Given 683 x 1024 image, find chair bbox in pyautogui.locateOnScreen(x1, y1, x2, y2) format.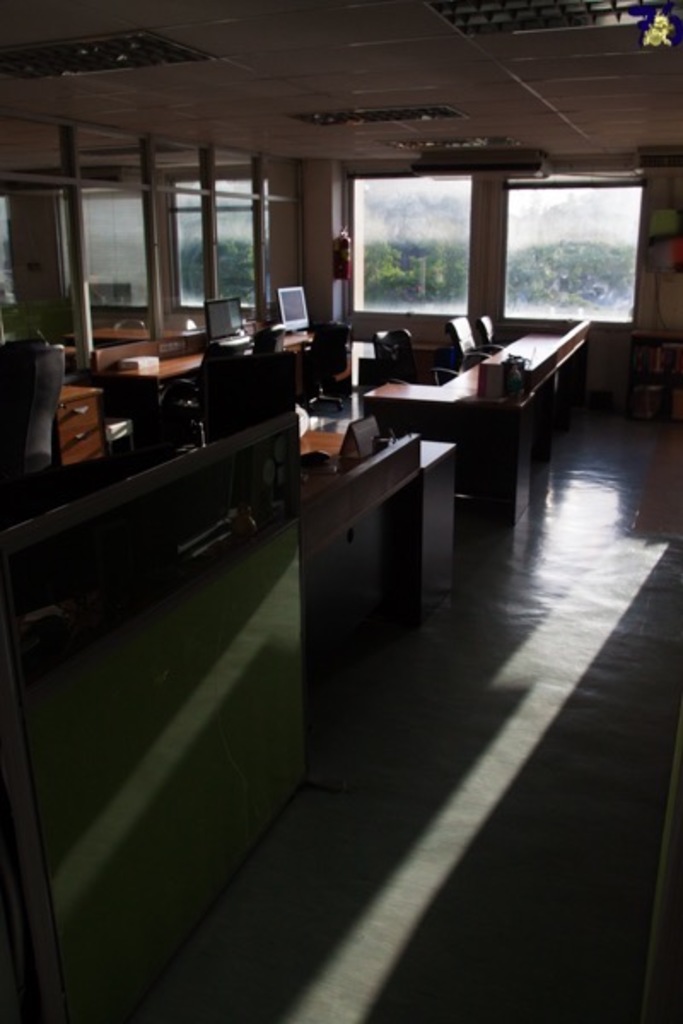
pyautogui.locateOnScreen(0, 340, 79, 495).
